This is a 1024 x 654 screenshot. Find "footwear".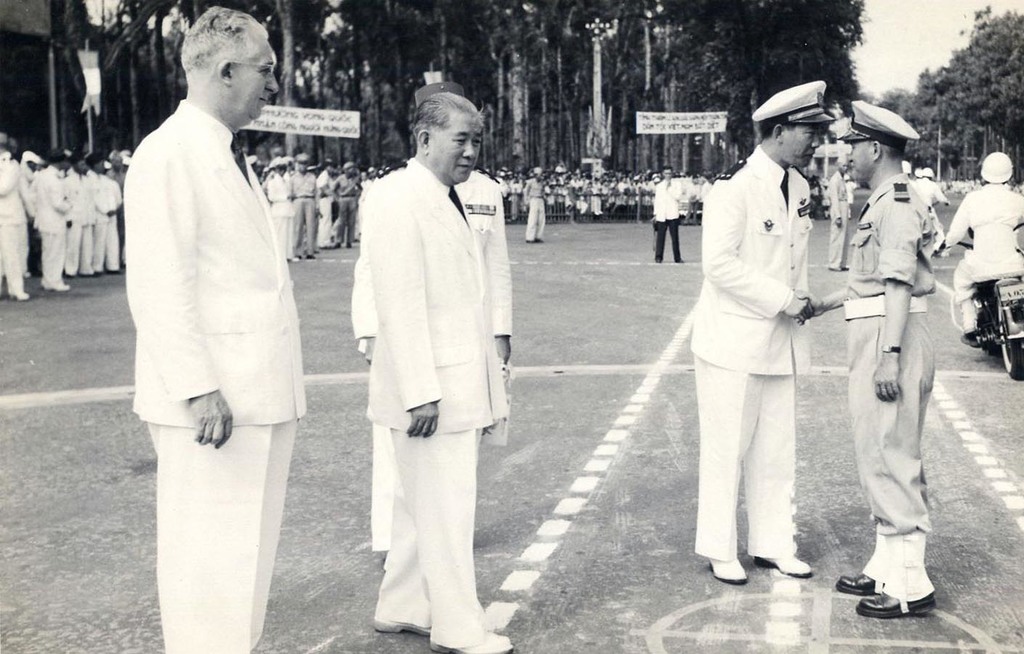
Bounding box: 850,585,932,619.
